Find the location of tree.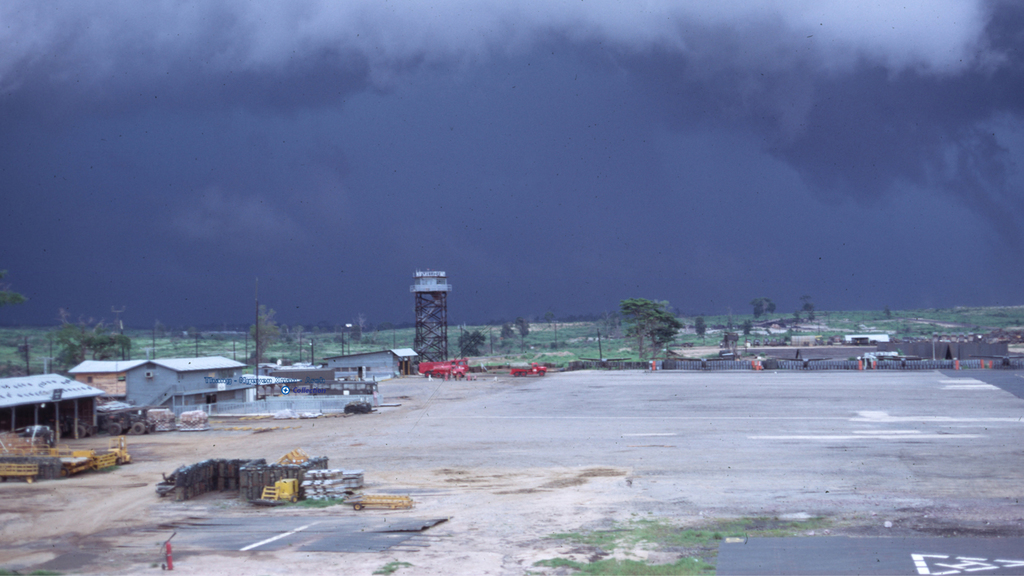
Location: crop(244, 305, 280, 356).
